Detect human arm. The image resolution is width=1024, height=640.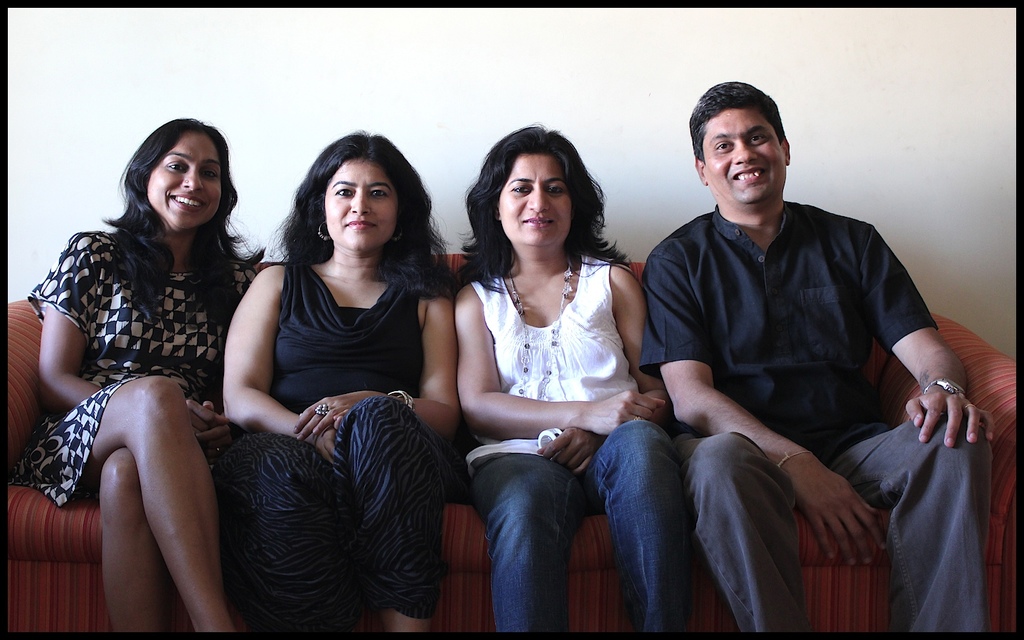
<box>550,265,658,475</box>.
